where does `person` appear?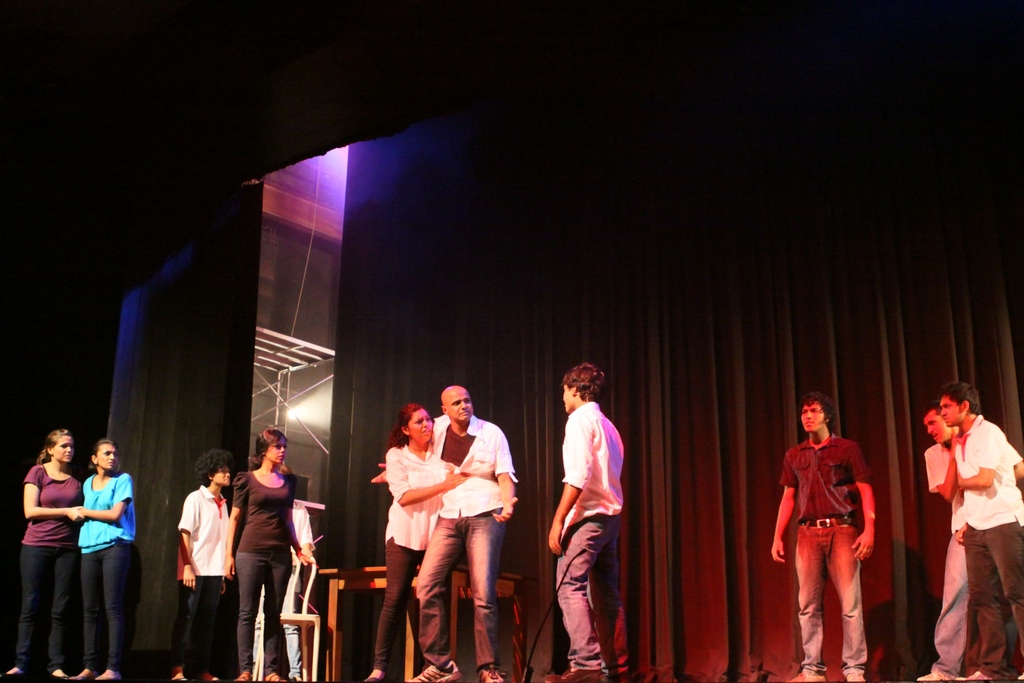
Appears at bbox=[249, 504, 316, 679].
